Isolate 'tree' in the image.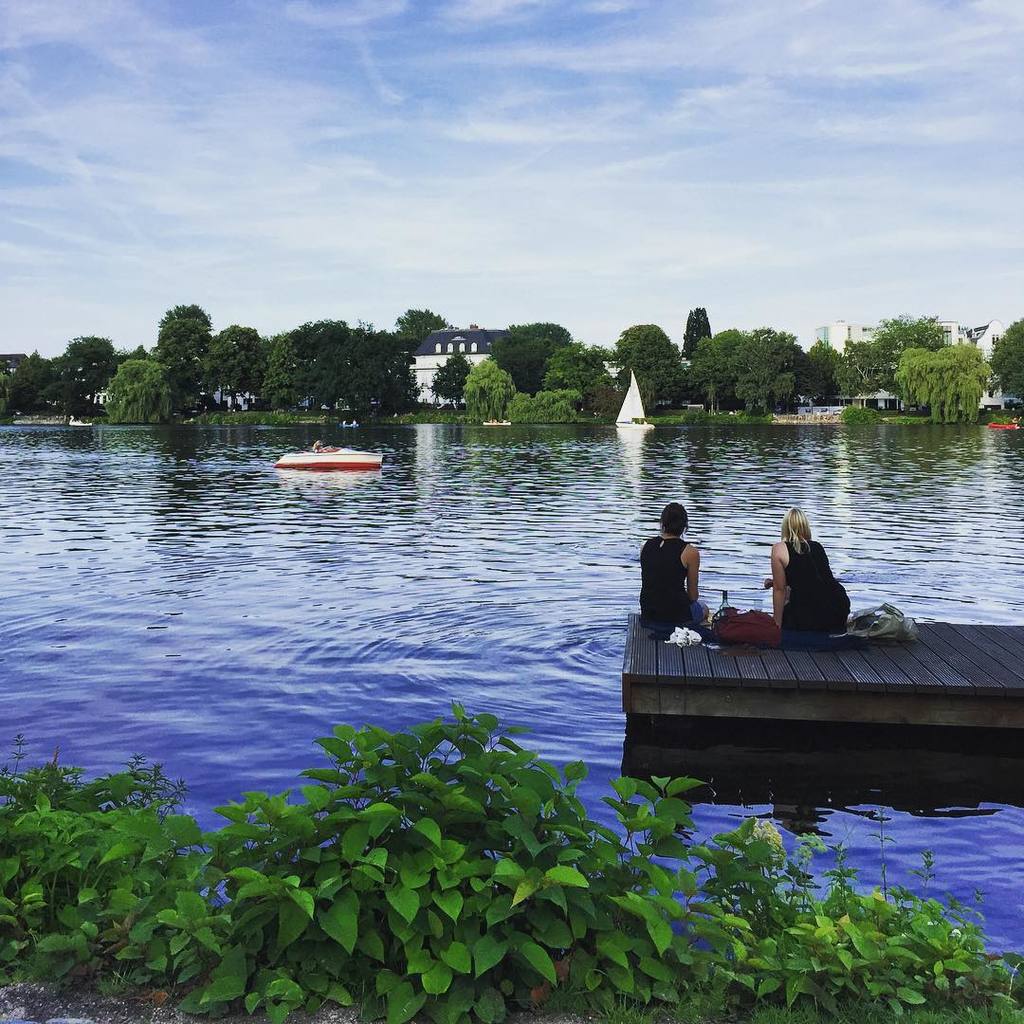
Isolated region: (894,341,995,426).
